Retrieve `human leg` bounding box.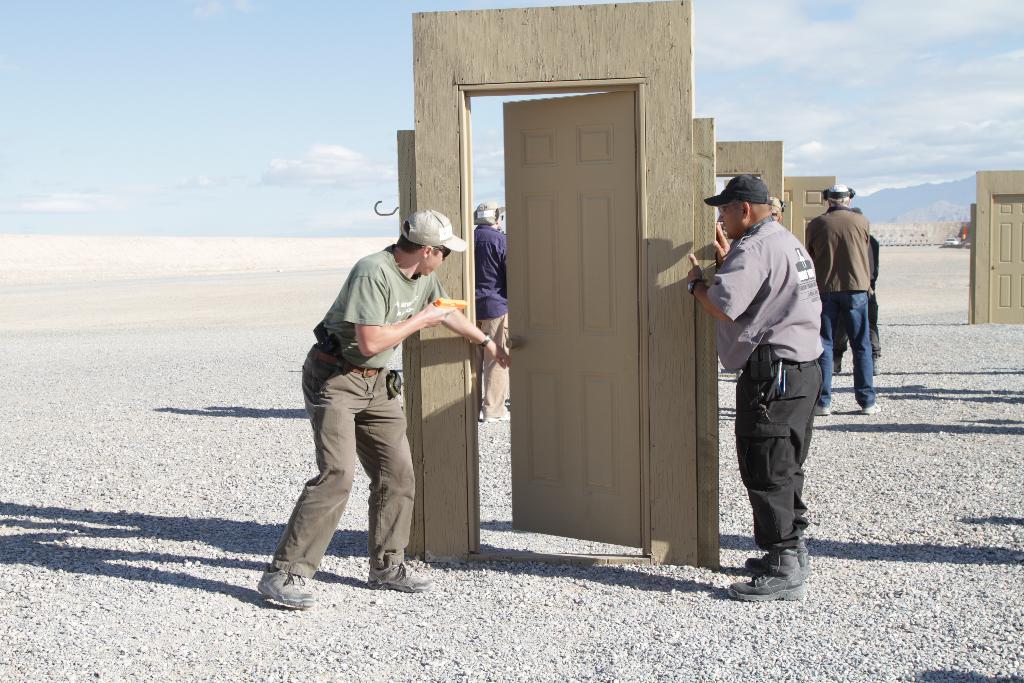
Bounding box: select_region(821, 299, 836, 415).
